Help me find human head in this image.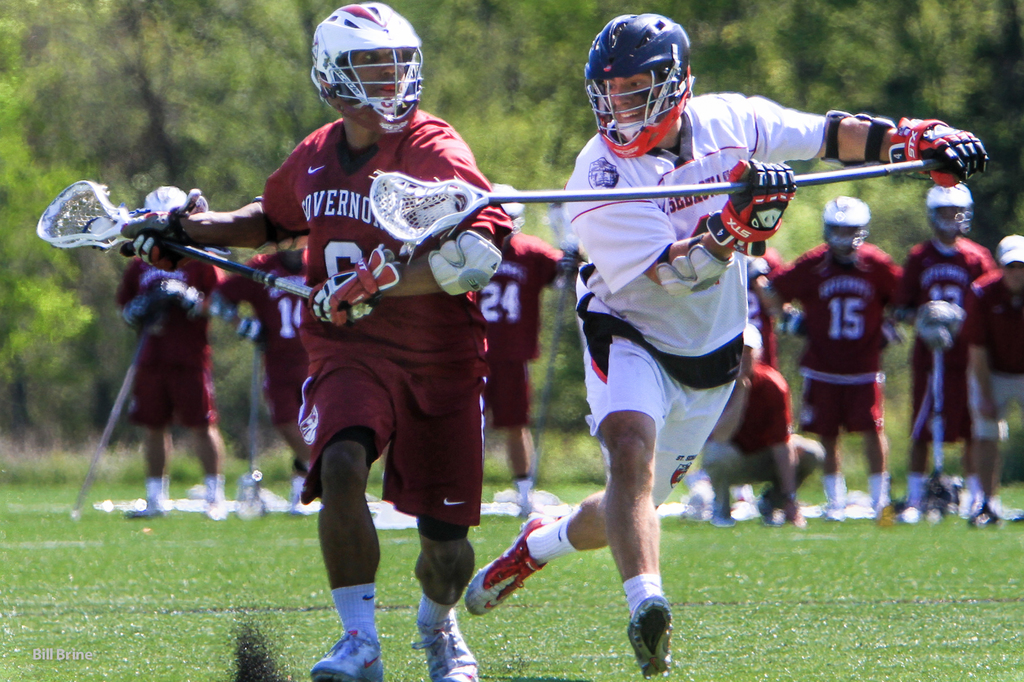
Found it: <region>495, 182, 521, 228</region>.
